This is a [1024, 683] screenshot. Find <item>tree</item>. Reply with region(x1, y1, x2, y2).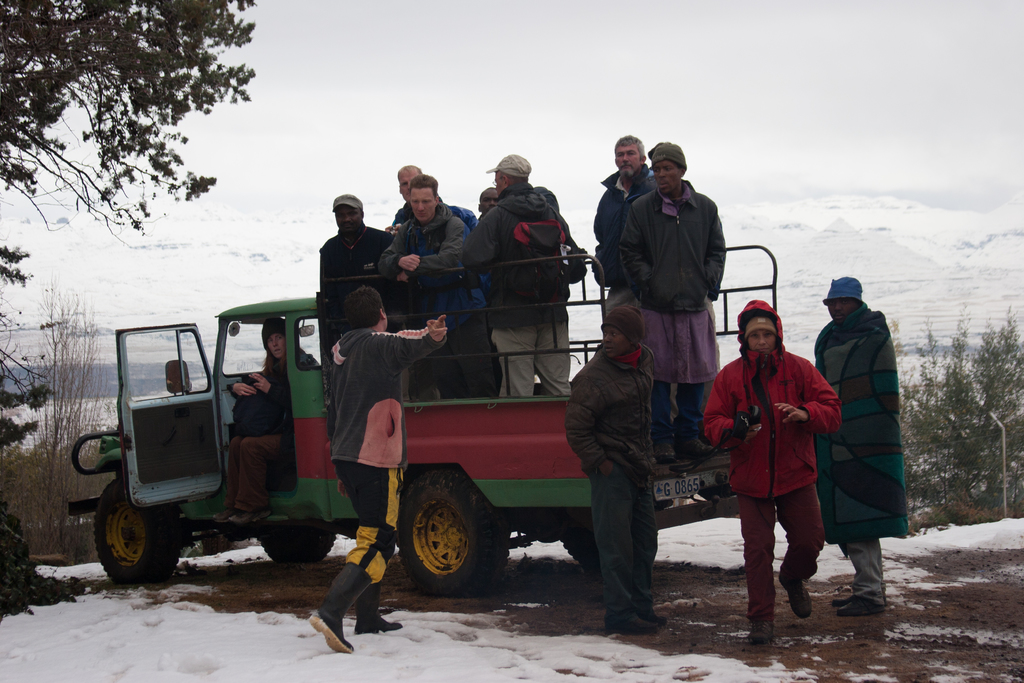
region(0, 0, 257, 268).
